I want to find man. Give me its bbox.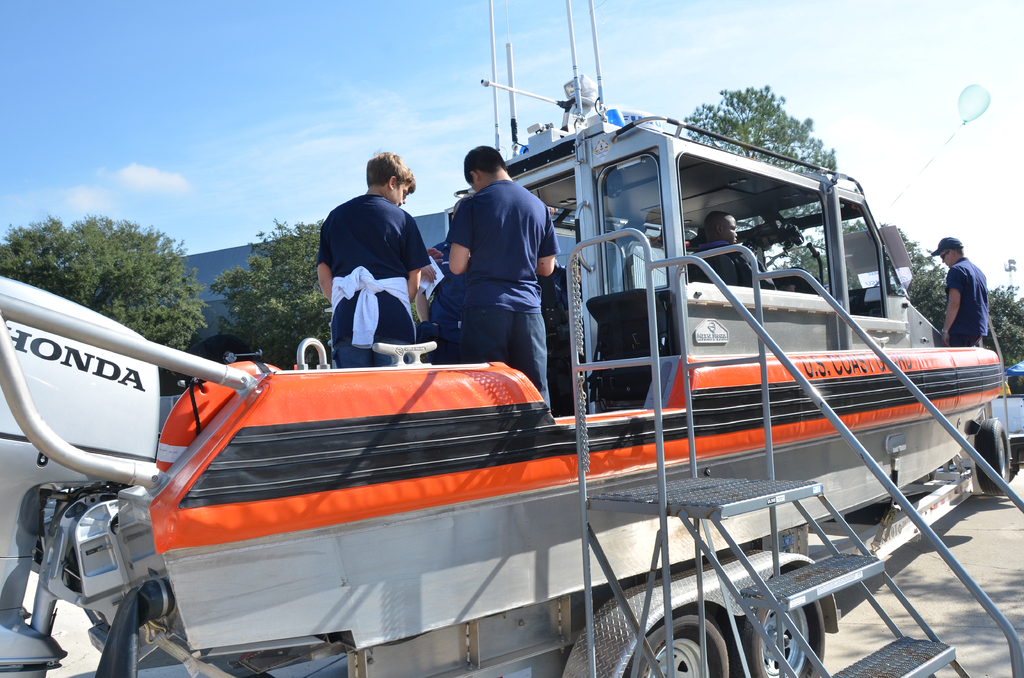
<bbox>316, 149, 428, 371</bbox>.
